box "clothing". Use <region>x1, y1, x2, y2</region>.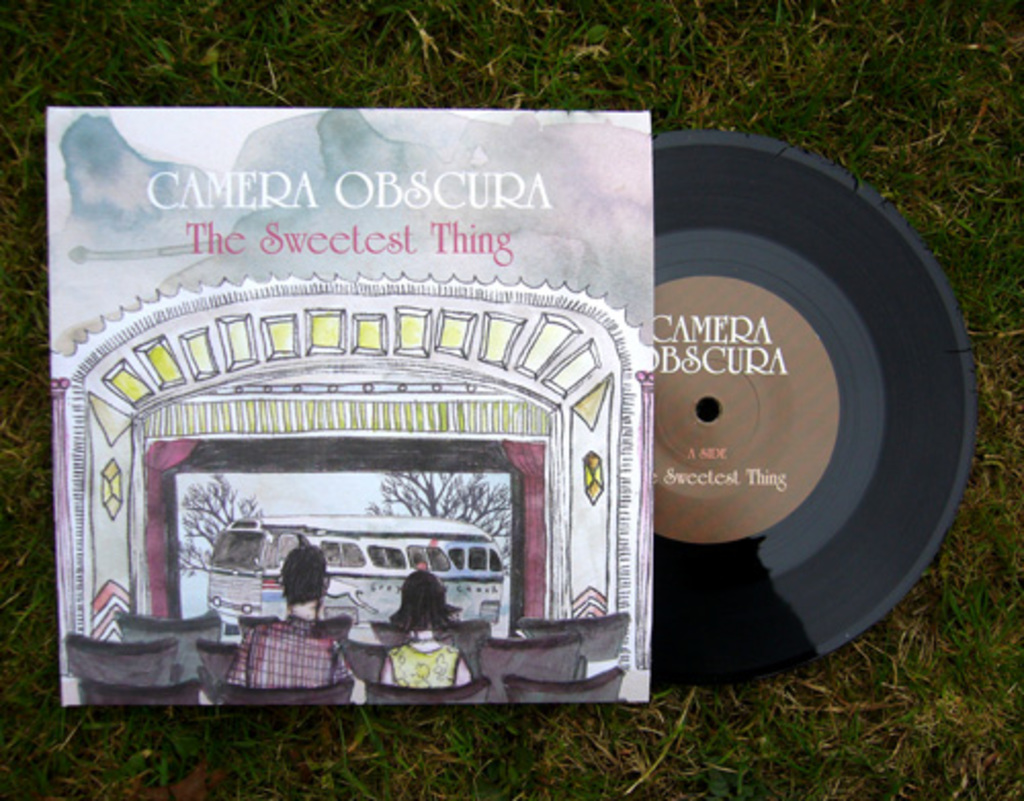
<region>221, 613, 352, 692</region>.
